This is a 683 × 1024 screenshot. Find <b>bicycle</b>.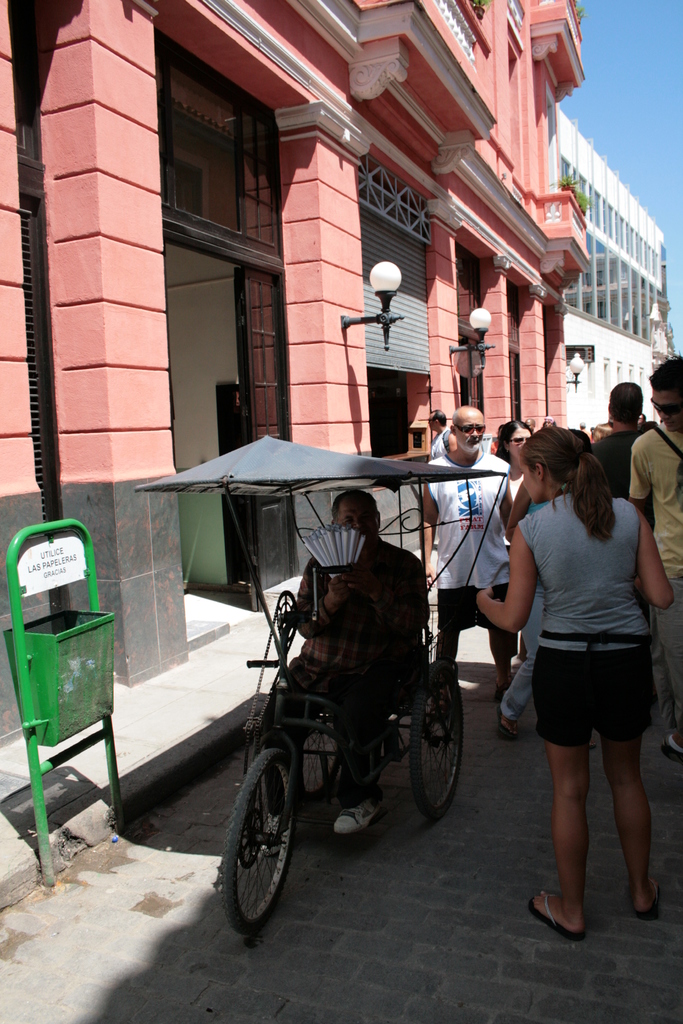
Bounding box: 133, 438, 516, 936.
